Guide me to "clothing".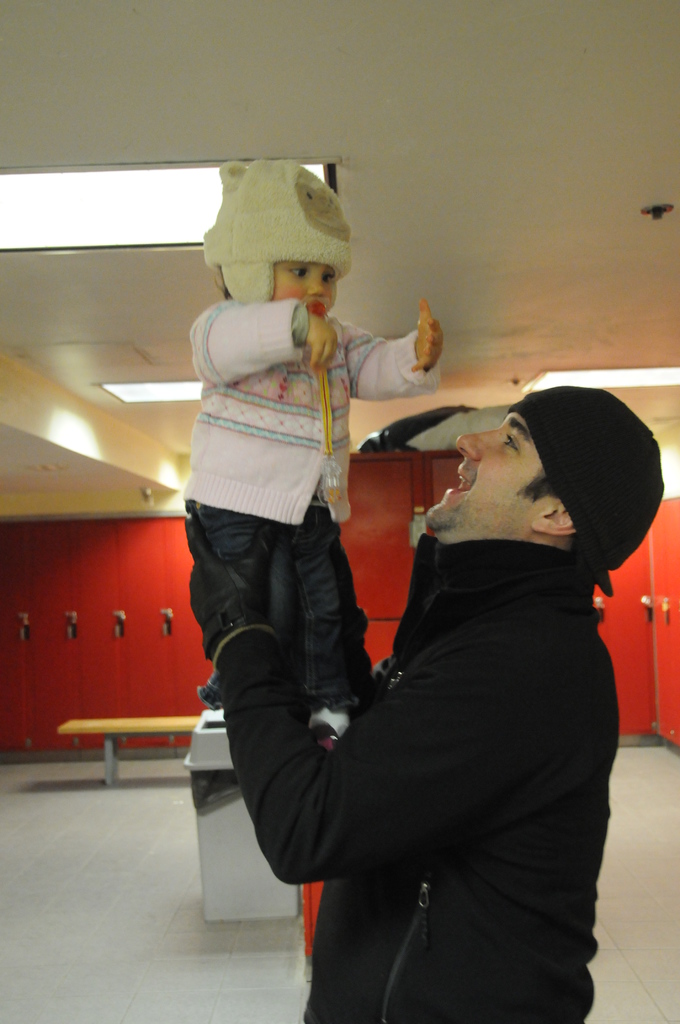
Guidance: 178,299,449,662.
